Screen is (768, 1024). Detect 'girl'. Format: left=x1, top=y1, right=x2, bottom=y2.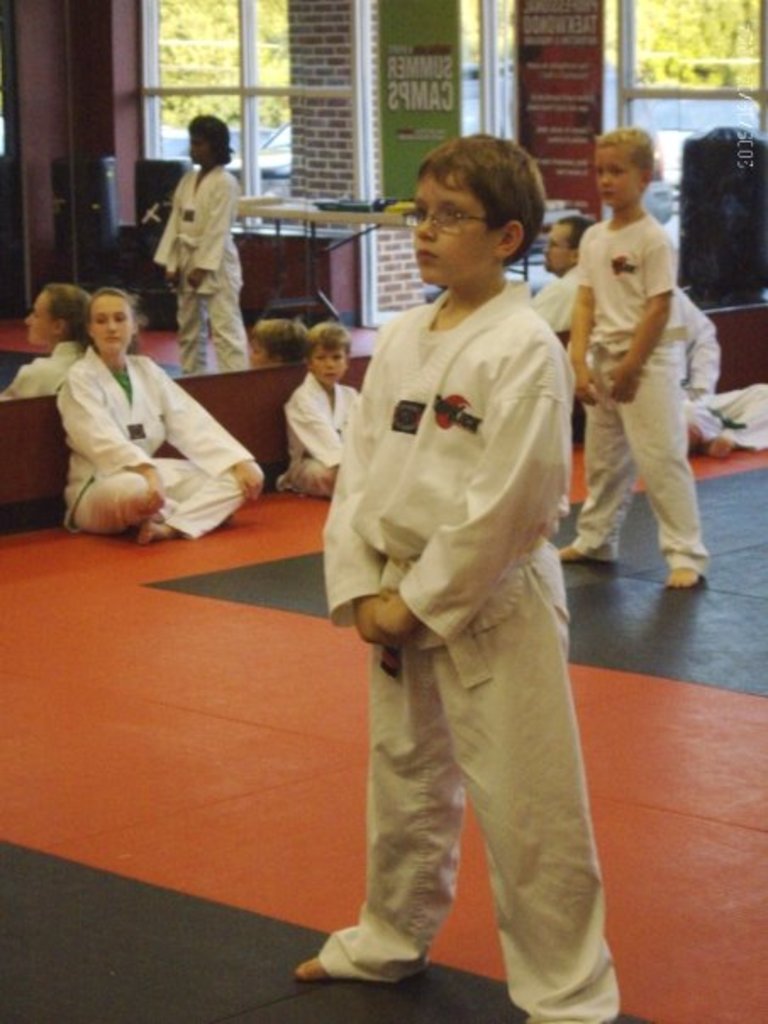
left=556, top=120, right=709, bottom=588.
